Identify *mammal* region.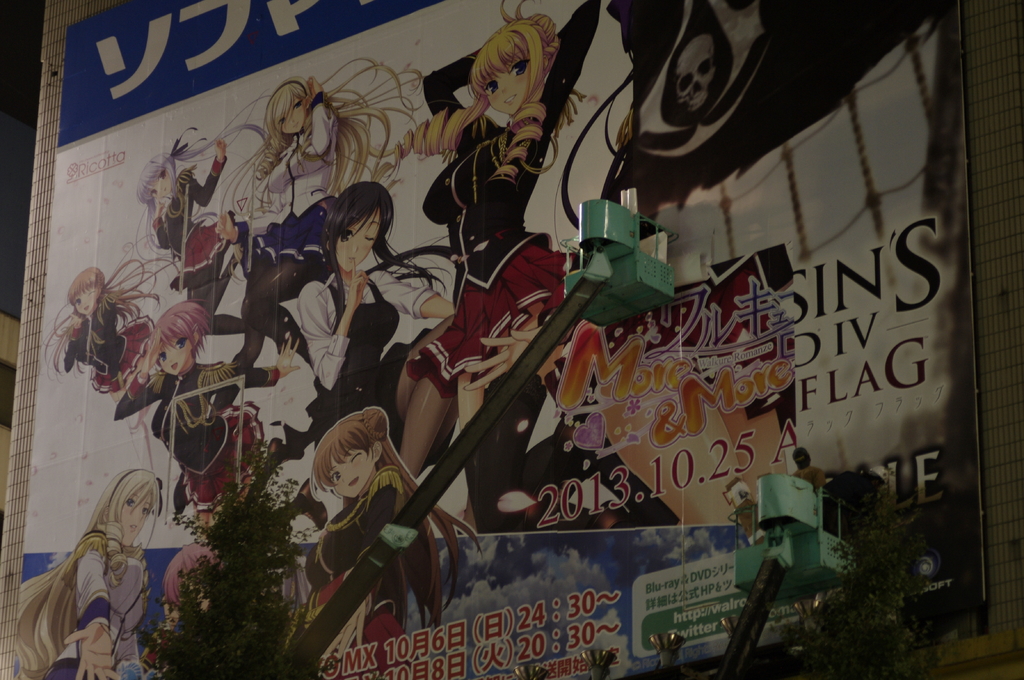
Region: <box>291,170,466,442</box>.
